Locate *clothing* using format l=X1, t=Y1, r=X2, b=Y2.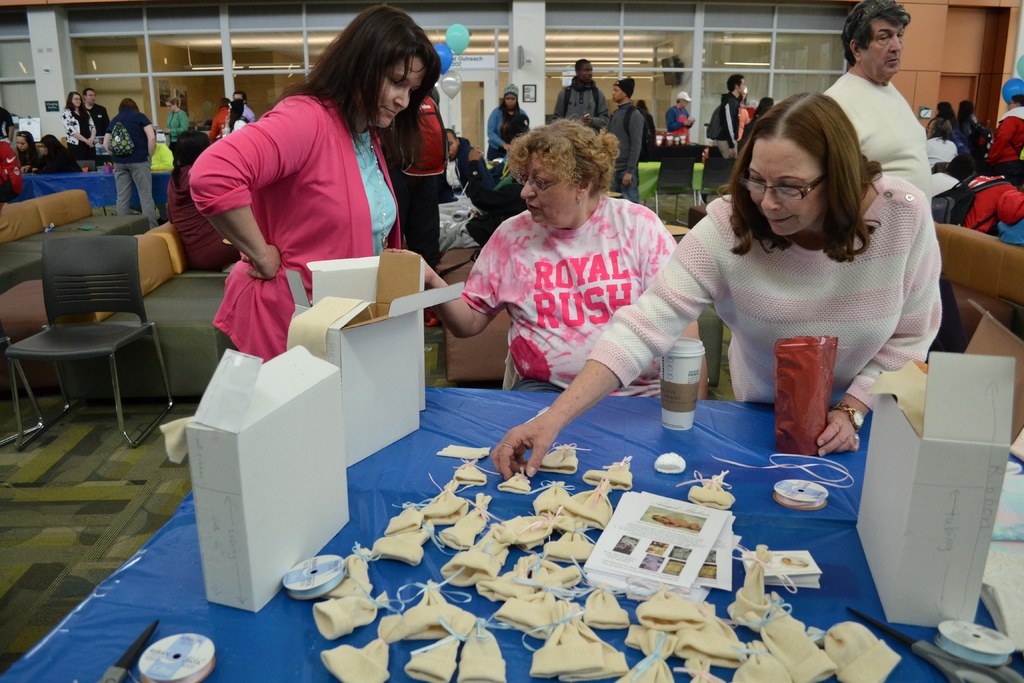
l=486, t=103, r=532, b=161.
